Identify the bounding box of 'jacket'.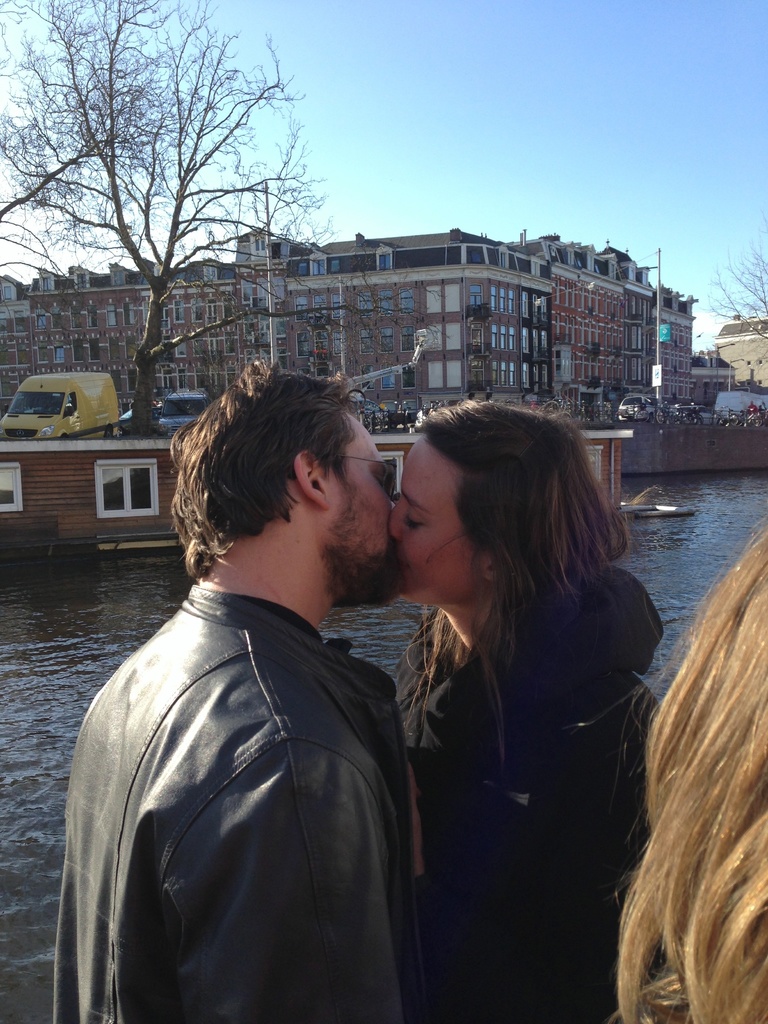
[left=57, top=458, right=437, bottom=1023].
